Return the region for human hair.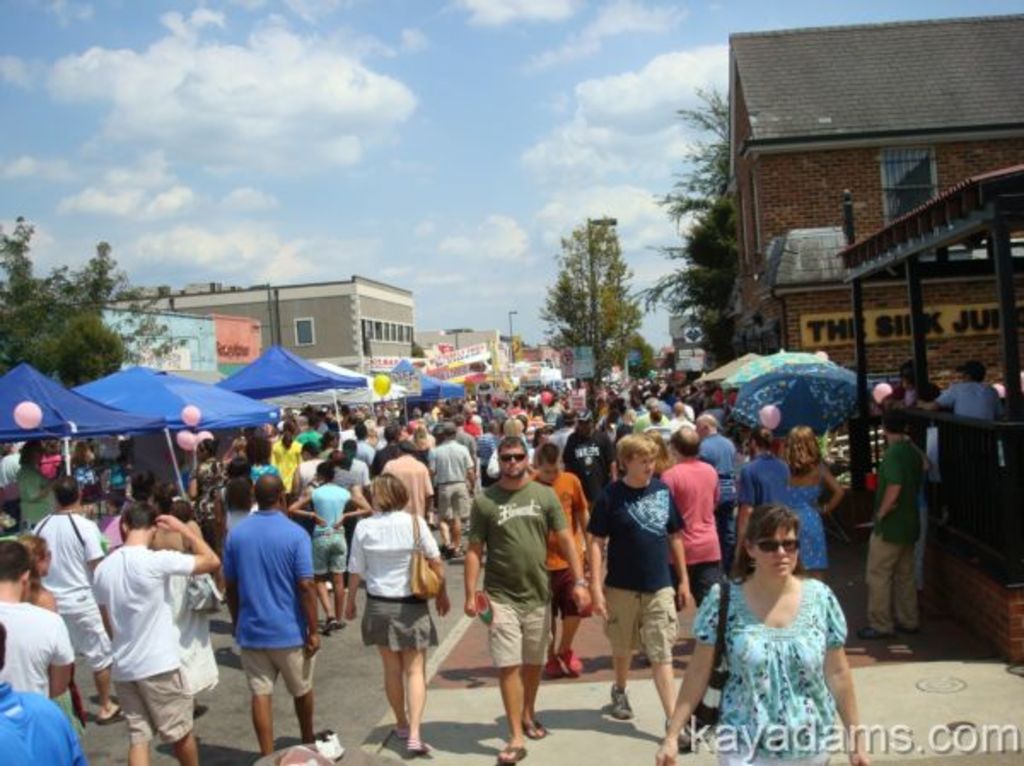
[280, 420, 297, 449].
